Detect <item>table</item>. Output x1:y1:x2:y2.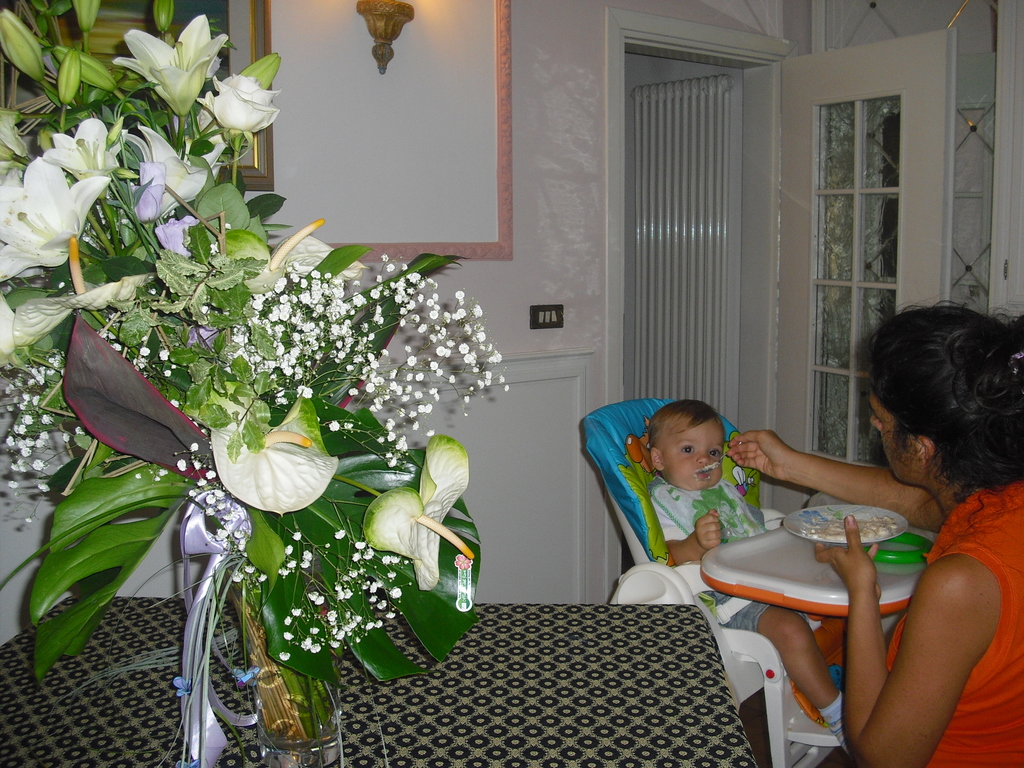
0:594:749:767.
